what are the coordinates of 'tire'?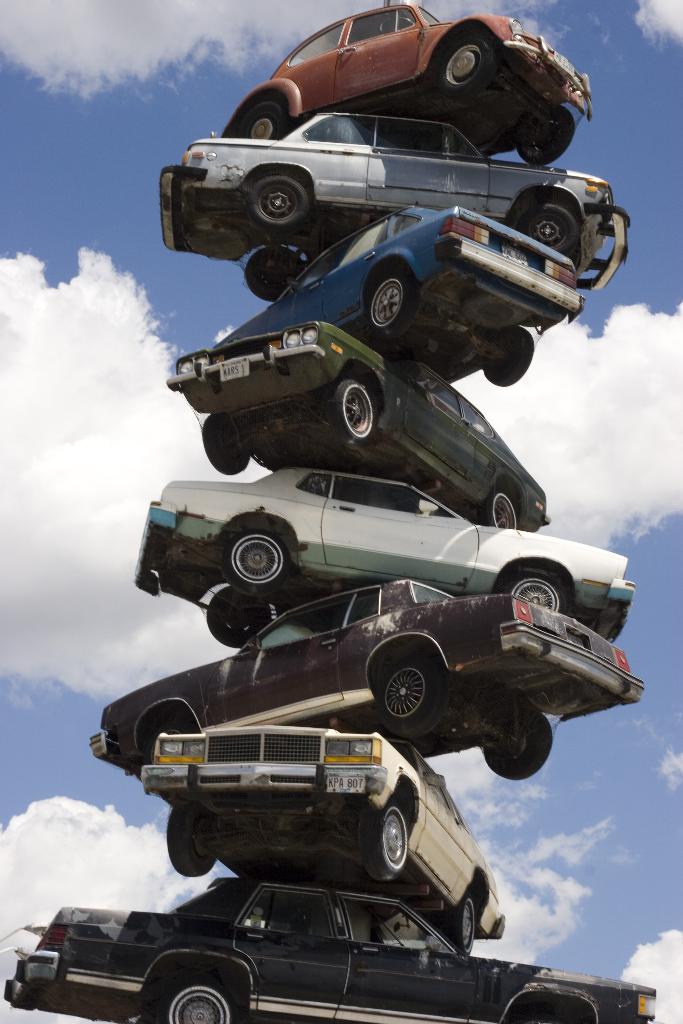
select_region(485, 715, 555, 780).
